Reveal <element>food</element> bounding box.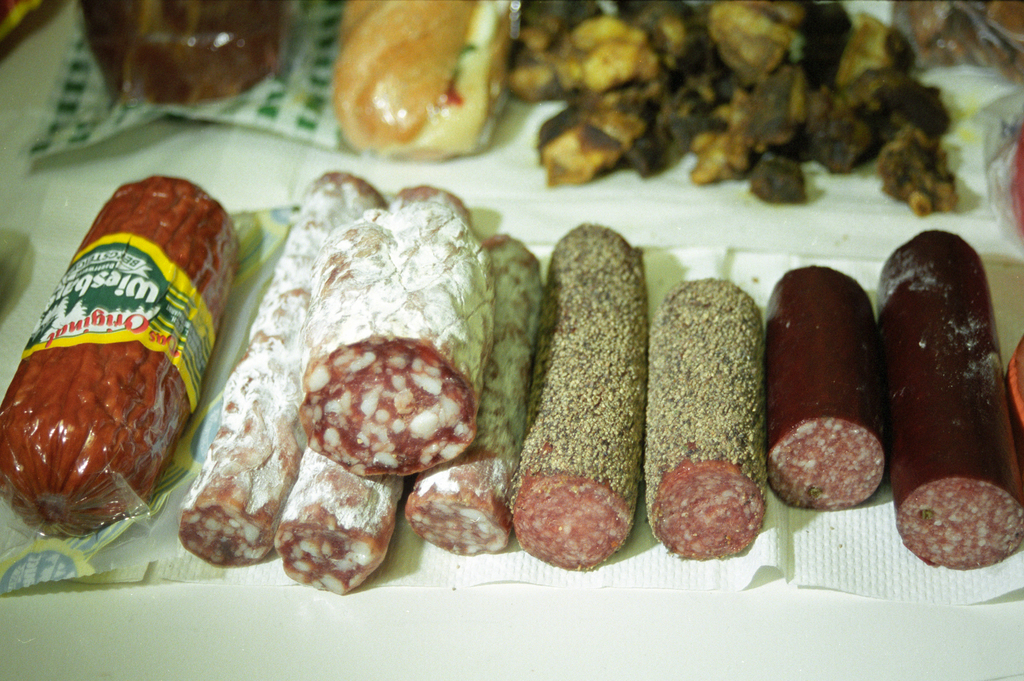
Revealed: bbox=[765, 267, 888, 512].
